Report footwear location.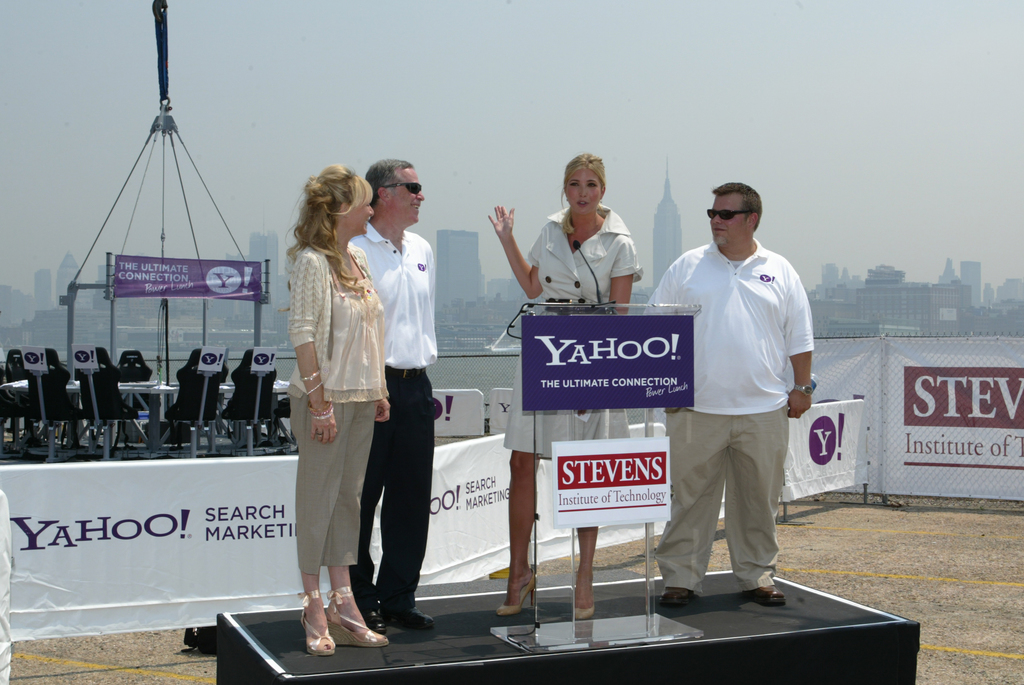
Report: Rect(326, 586, 392, 654).
